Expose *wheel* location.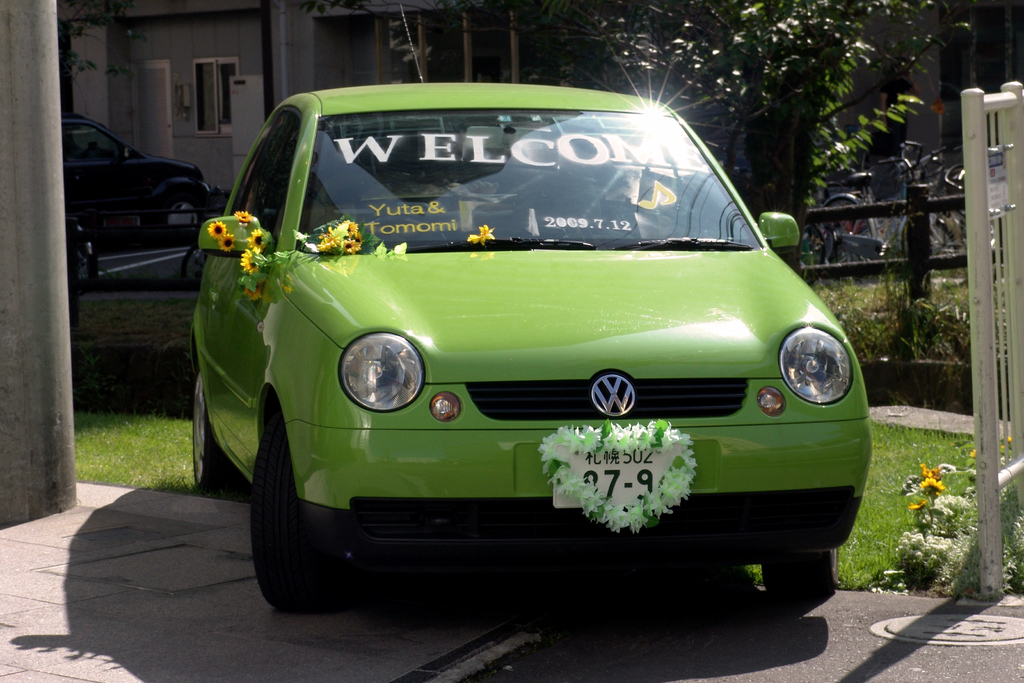
Exposed at bbox=(181, 245, 197, 278).
